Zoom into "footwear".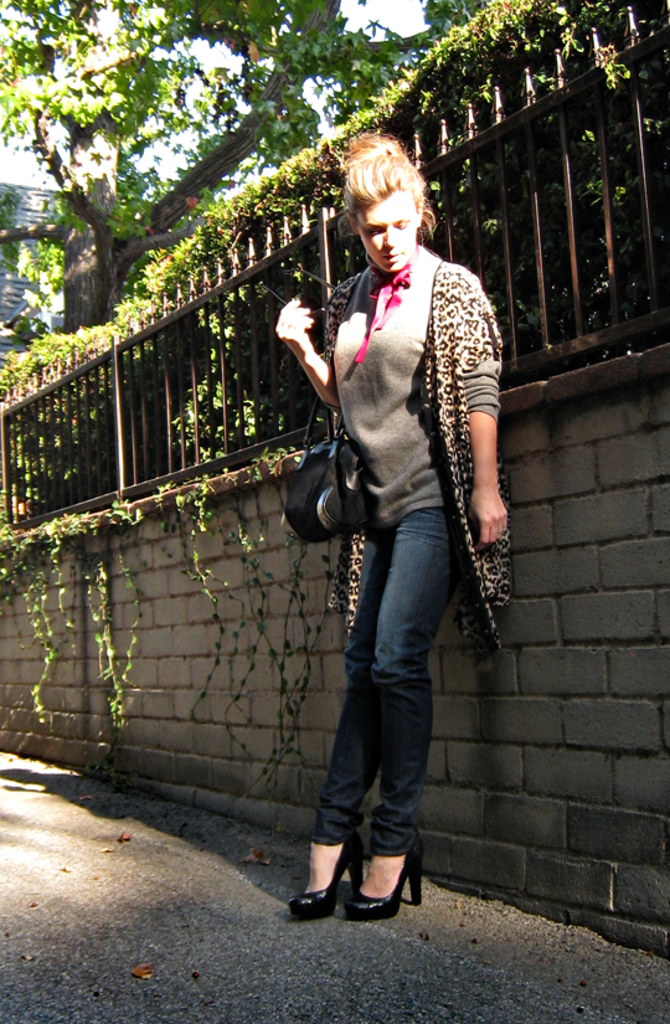
Zoom target: region(295, 808, 429, 936).
